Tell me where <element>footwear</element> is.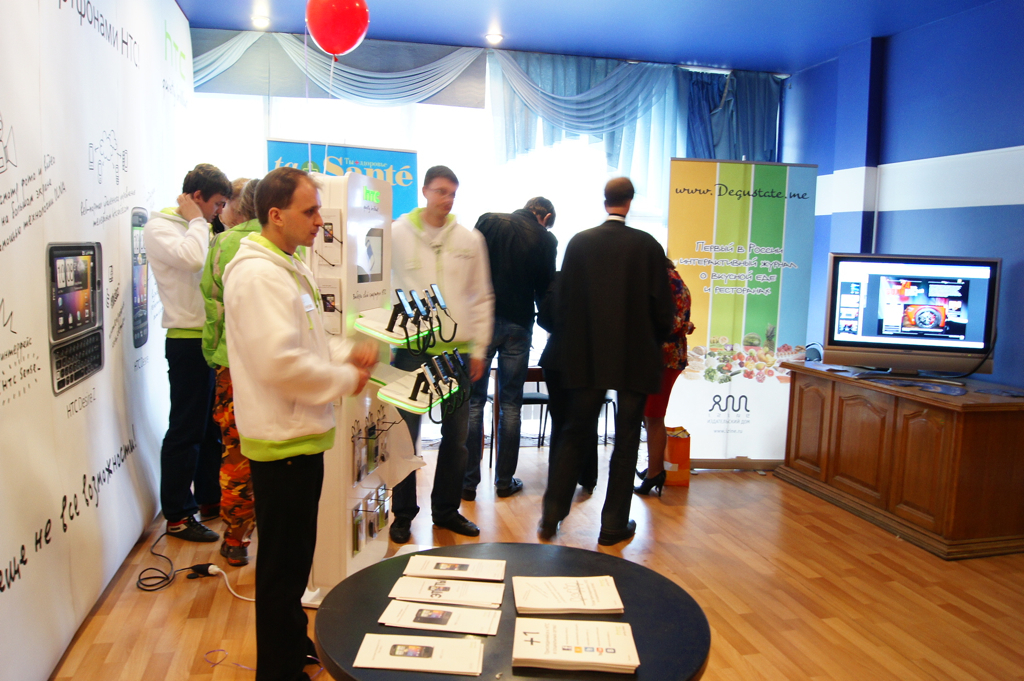
<element>footwear</element> is at l=199, t=493, r=227, b=516.
